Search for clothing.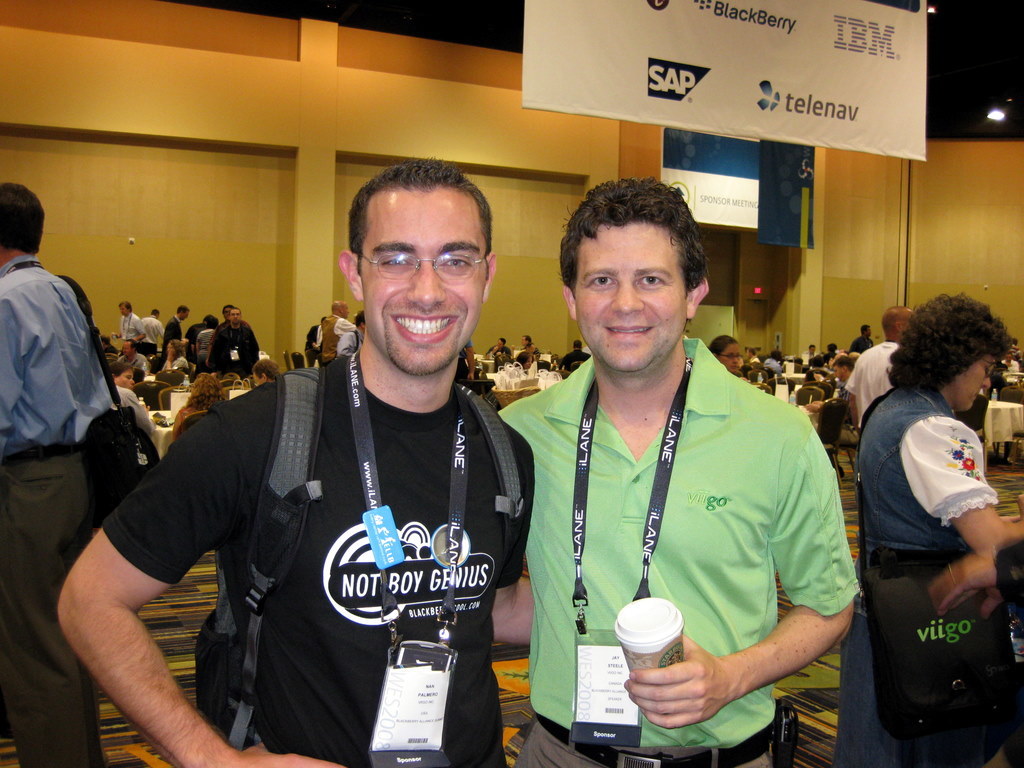
Found at box=[1002, 357, 1018, 382].
